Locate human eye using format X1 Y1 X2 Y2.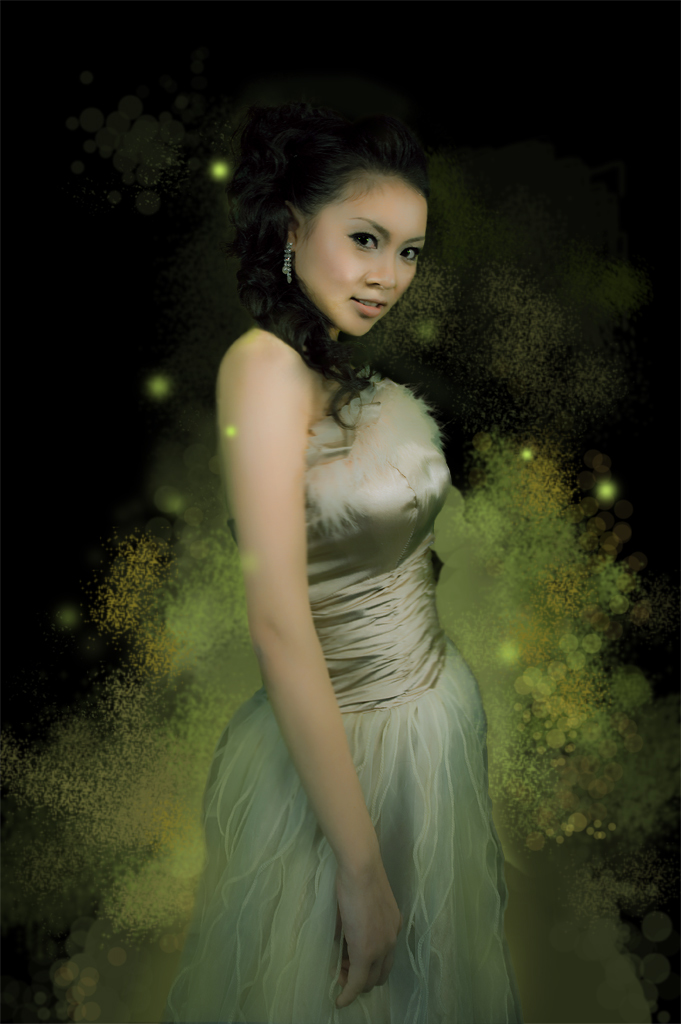
397 242 422 265.
